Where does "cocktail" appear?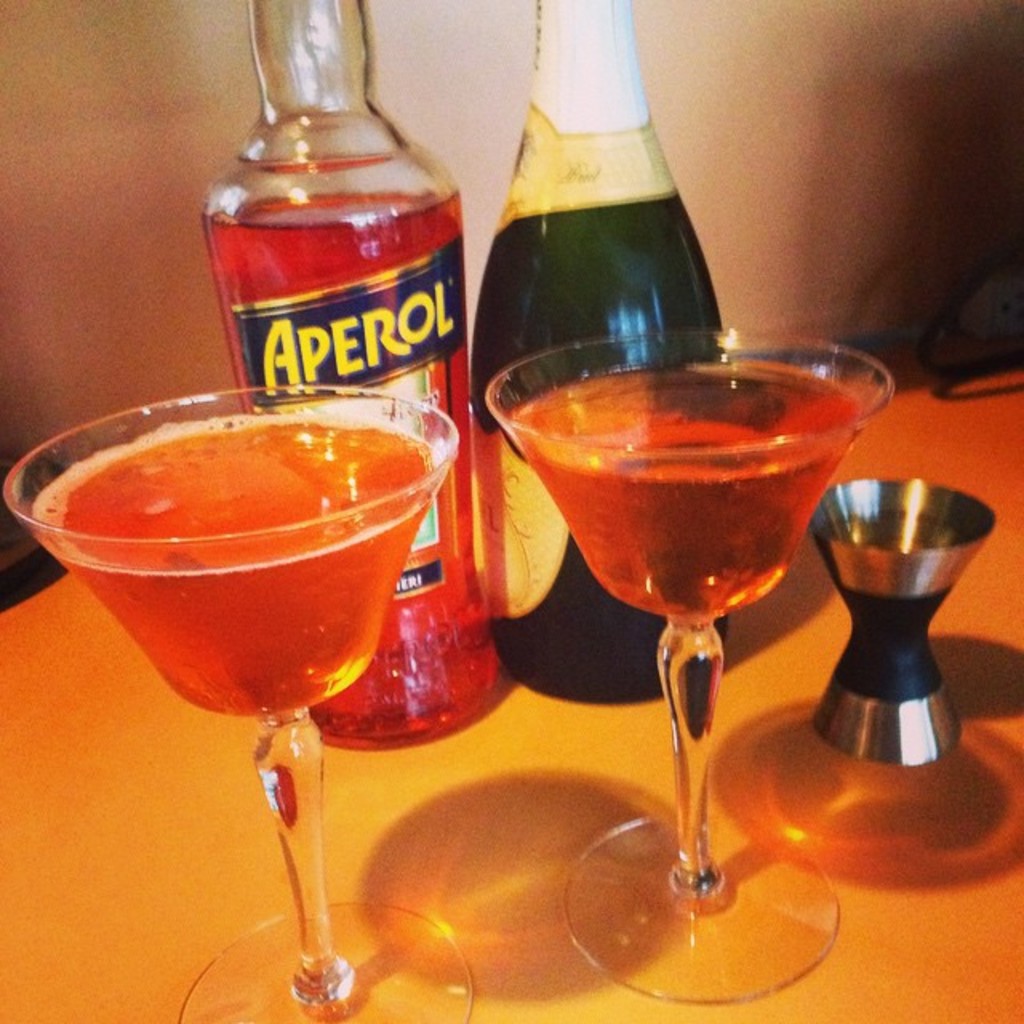
Appears at crop(483, 323, 894, 1002).
